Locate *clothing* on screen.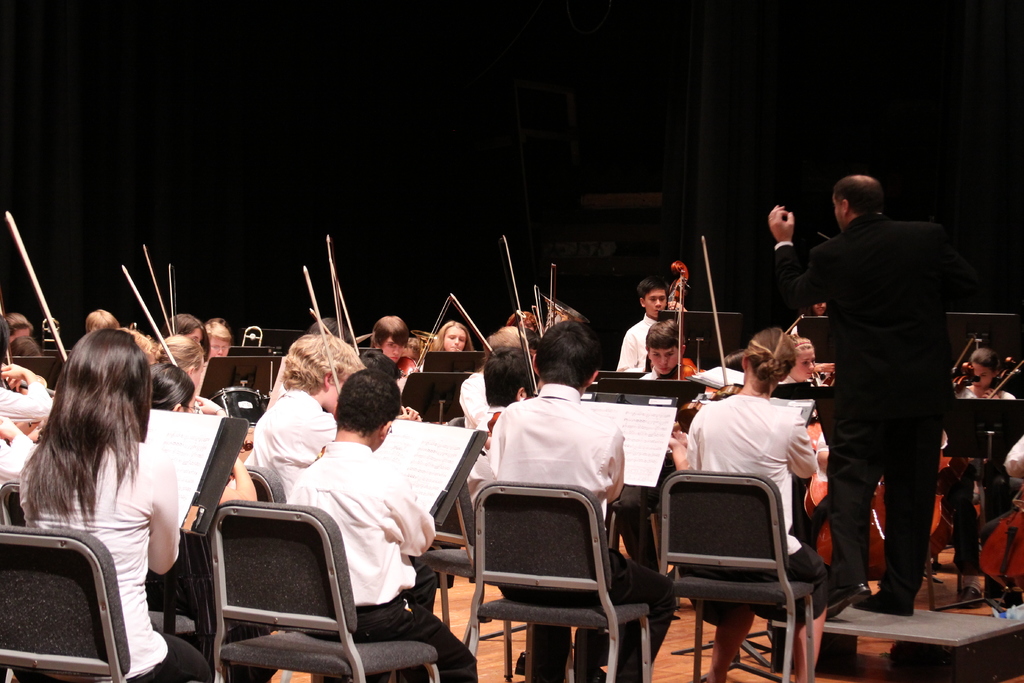
On screen at BBox(284, 433, 472, 682).
